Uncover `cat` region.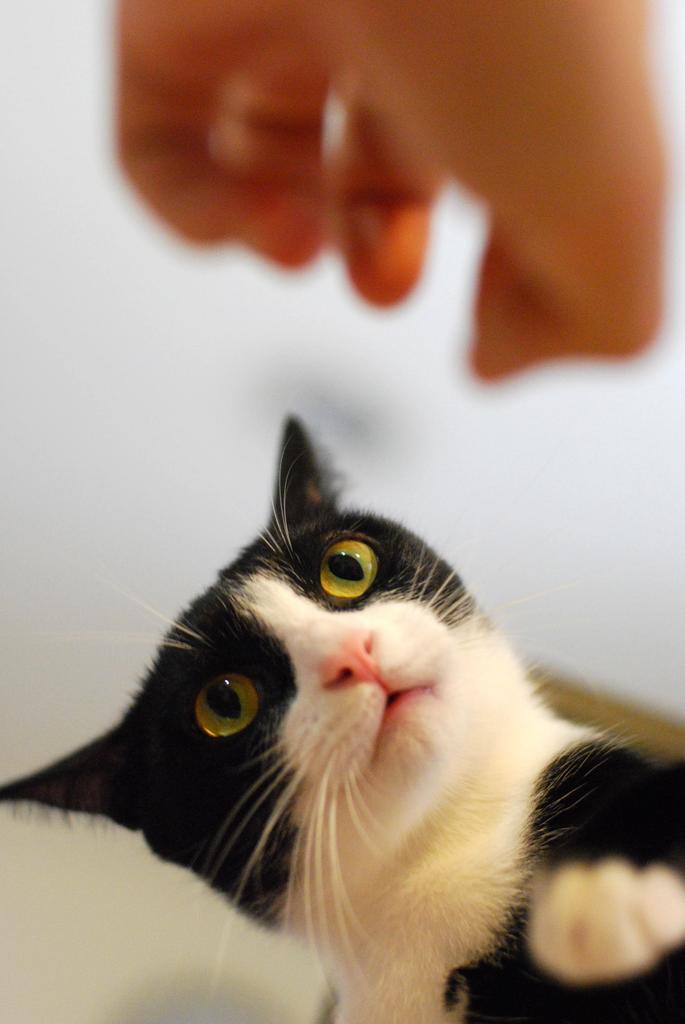
Uncovered: (left=1, top=410, right=684, bottom=1023).
